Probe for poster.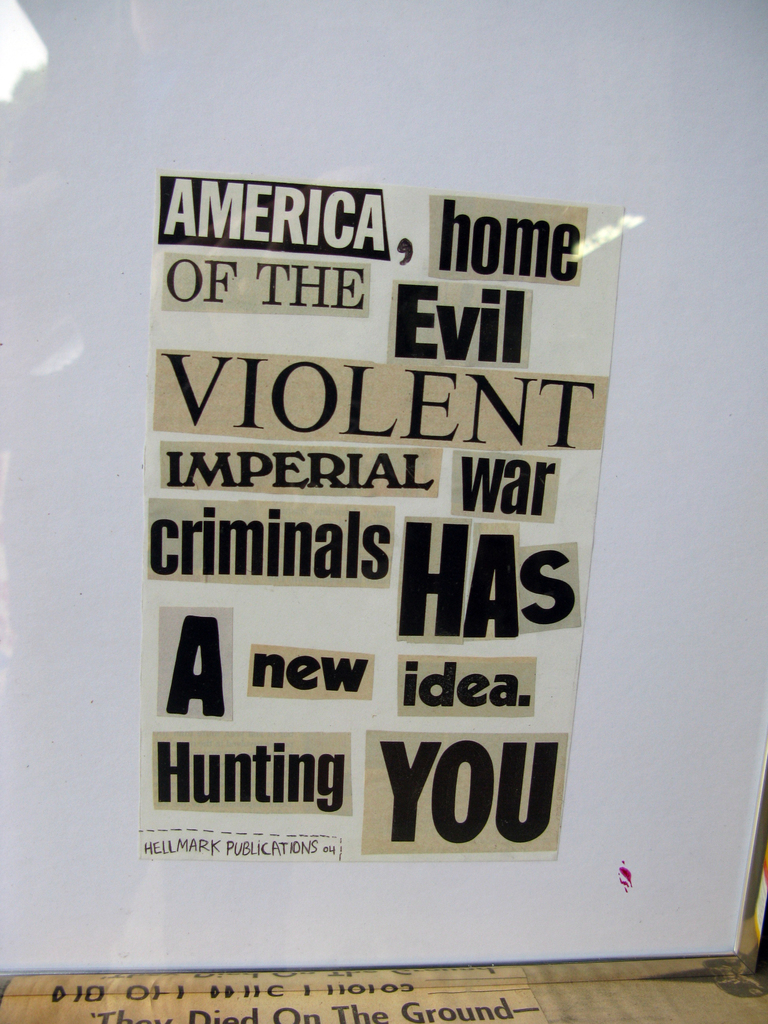
Probe result: [141, 168, 620, 861].
